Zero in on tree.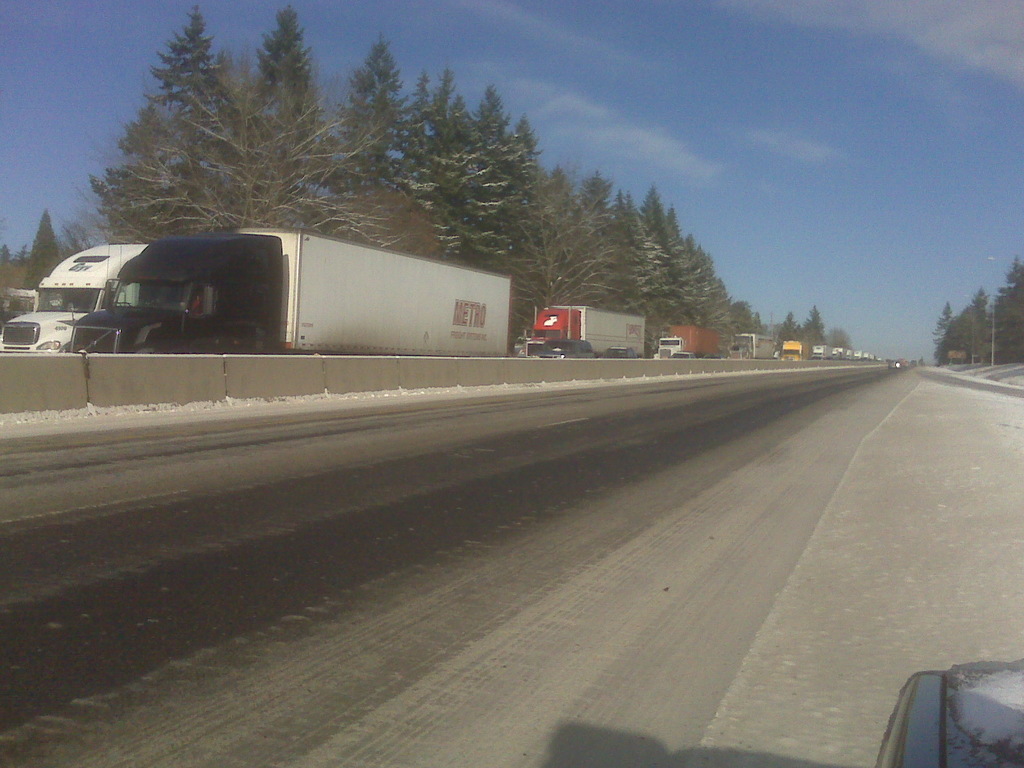
Zeroed in: bbox=[11, 241, 31, 273].
